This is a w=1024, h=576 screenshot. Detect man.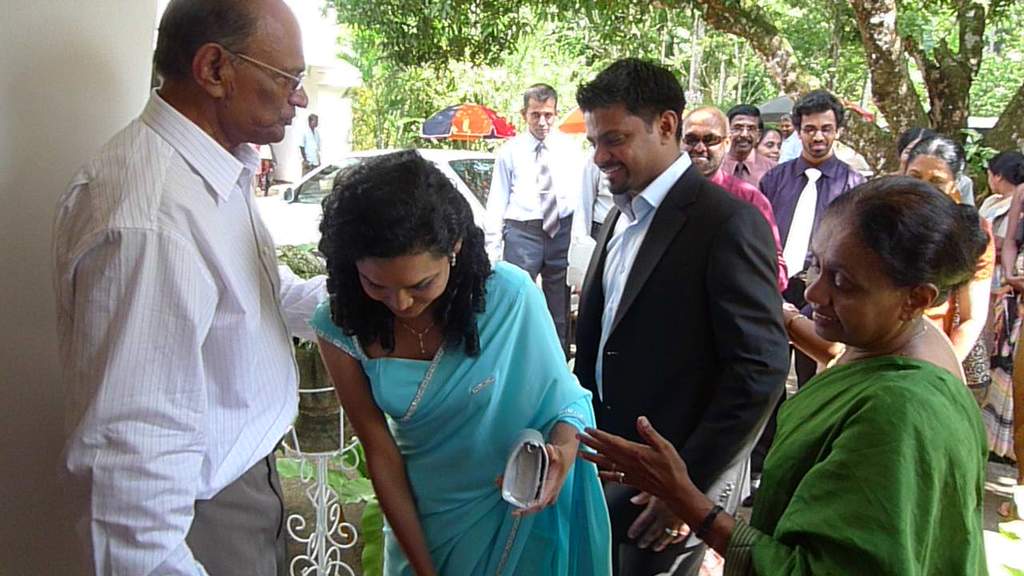
570:54:790:575.
